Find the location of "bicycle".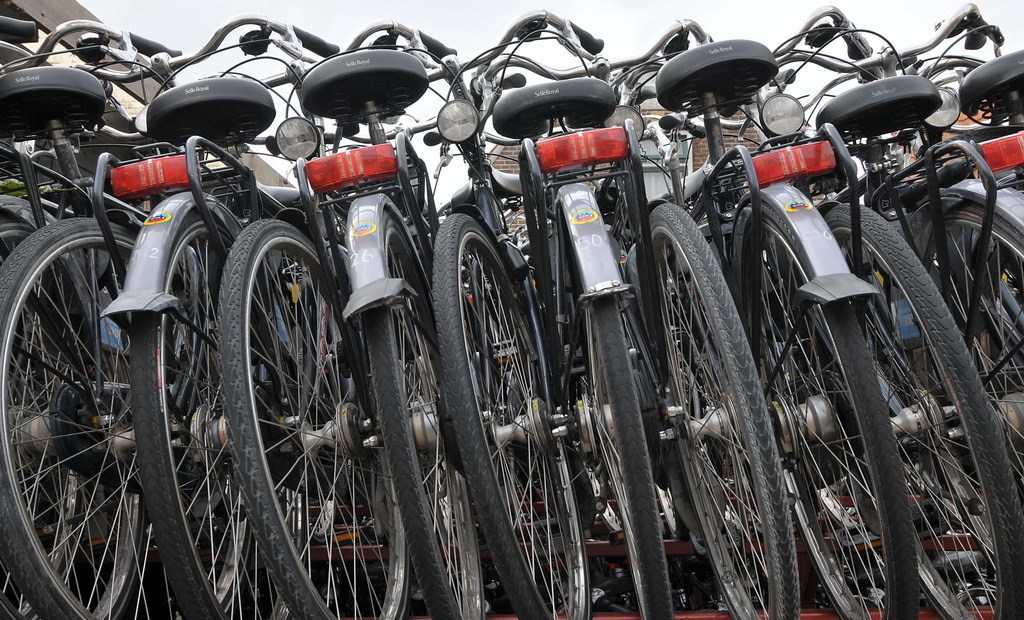
Location: <box>0,11,179,619</box>.
